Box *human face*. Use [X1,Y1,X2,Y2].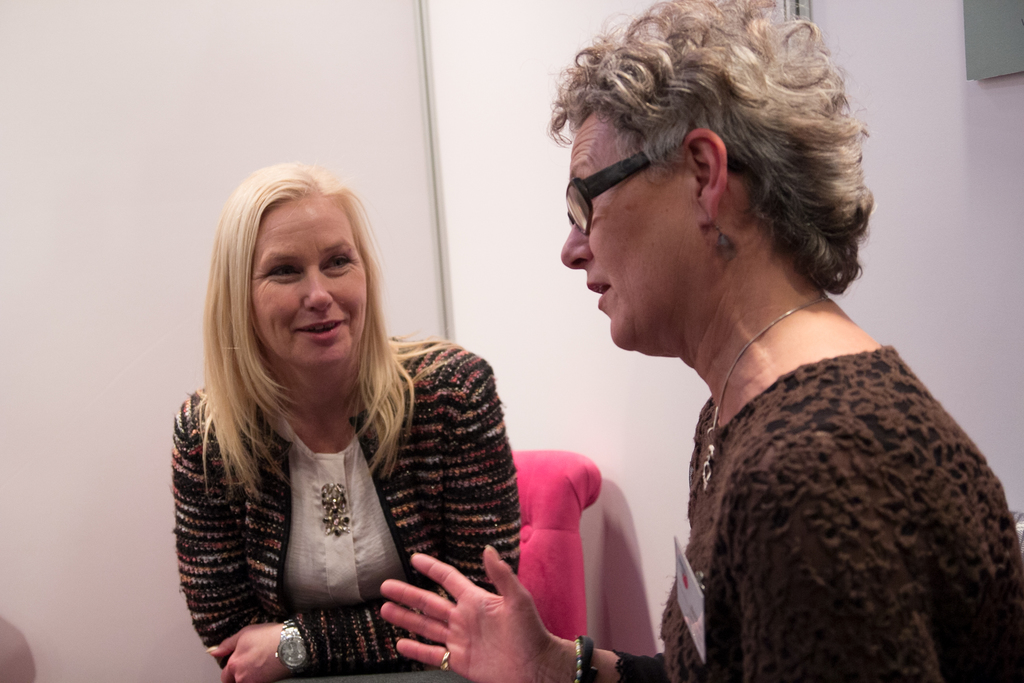
[250,203,371,373].
